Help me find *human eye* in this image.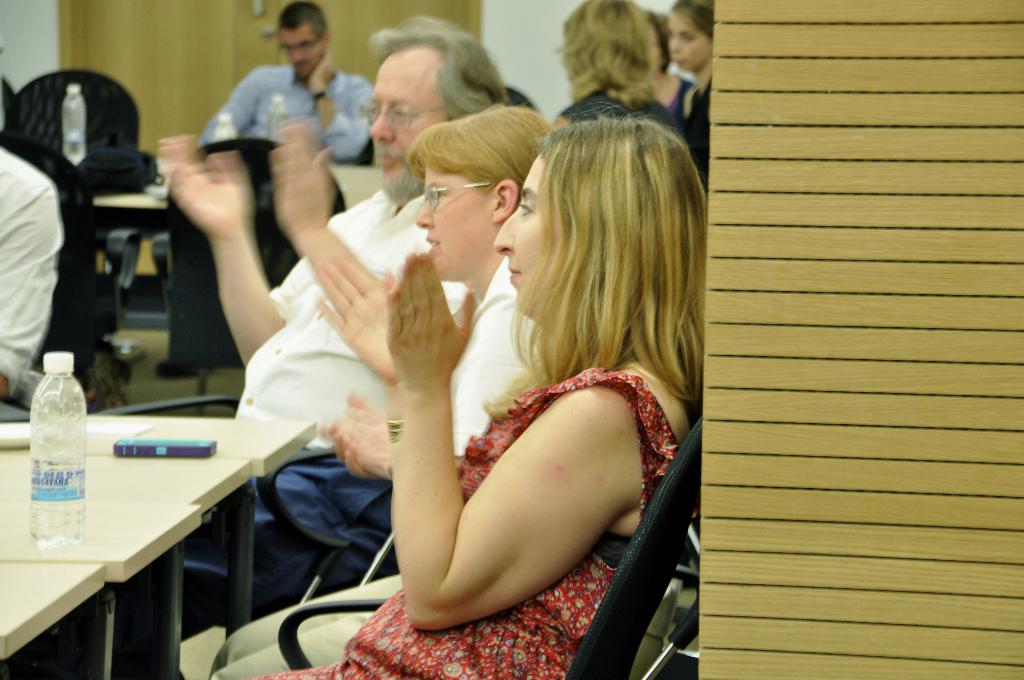
Found it: x1=518 y1=201 x2=534 y2=218.
